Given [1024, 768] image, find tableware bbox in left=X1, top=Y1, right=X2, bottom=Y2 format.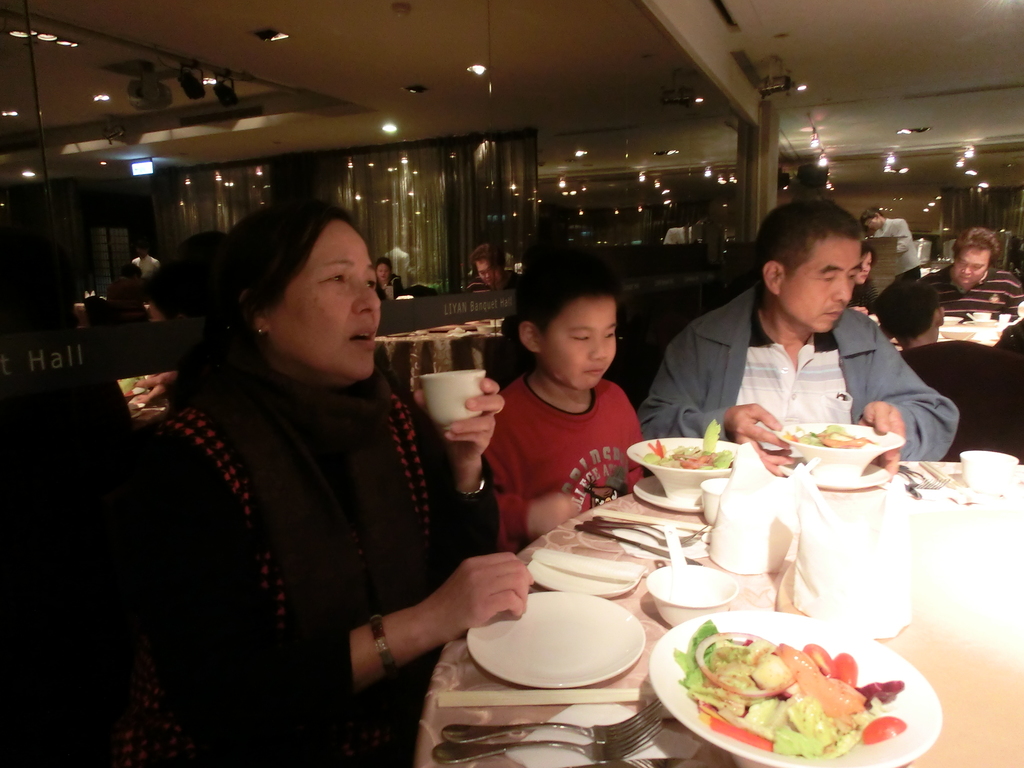
left=943, top=315, right=962, bottom=324.
